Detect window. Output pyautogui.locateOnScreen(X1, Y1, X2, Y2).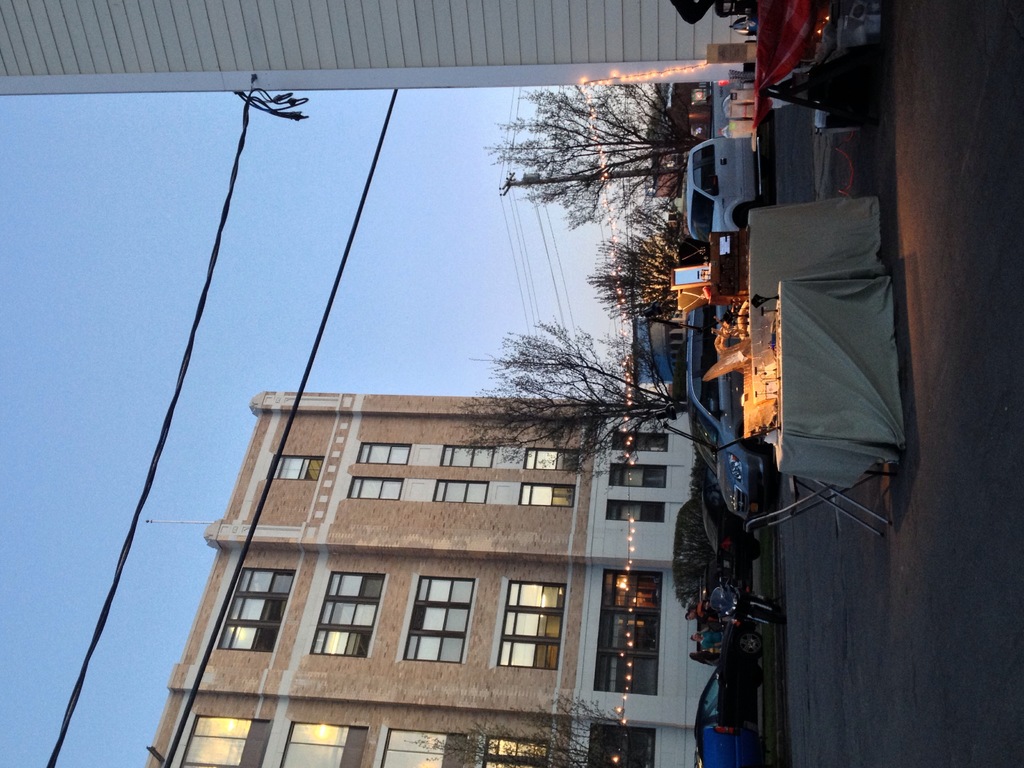
pyautogui.locateOnScreen(348, 478, 408, 500).
